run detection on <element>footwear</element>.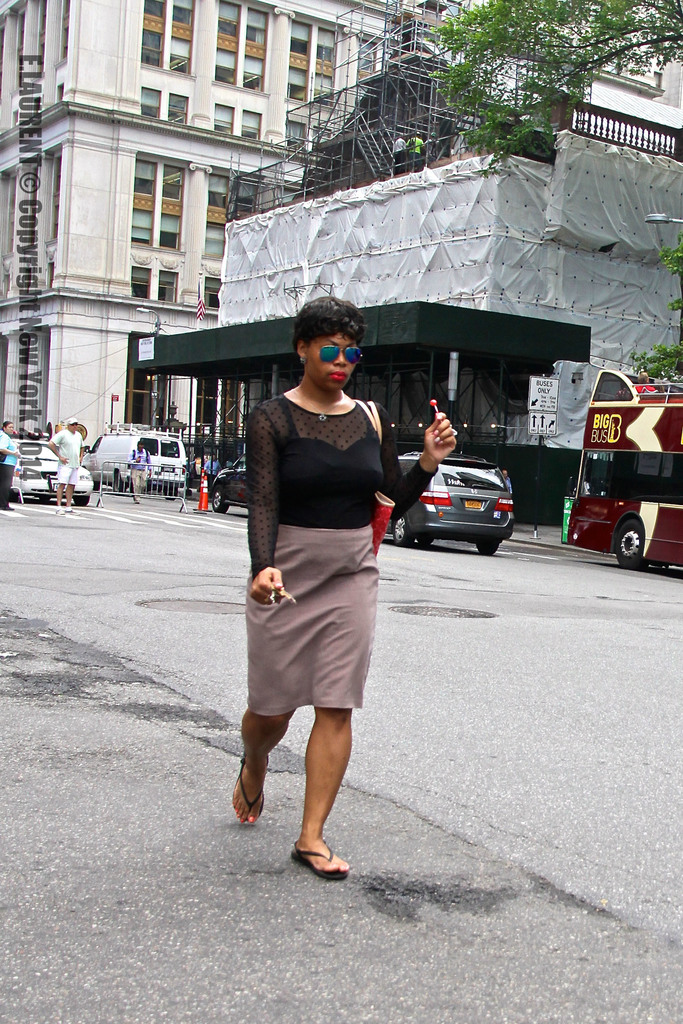
Result: (232, 753, 279, 833).
